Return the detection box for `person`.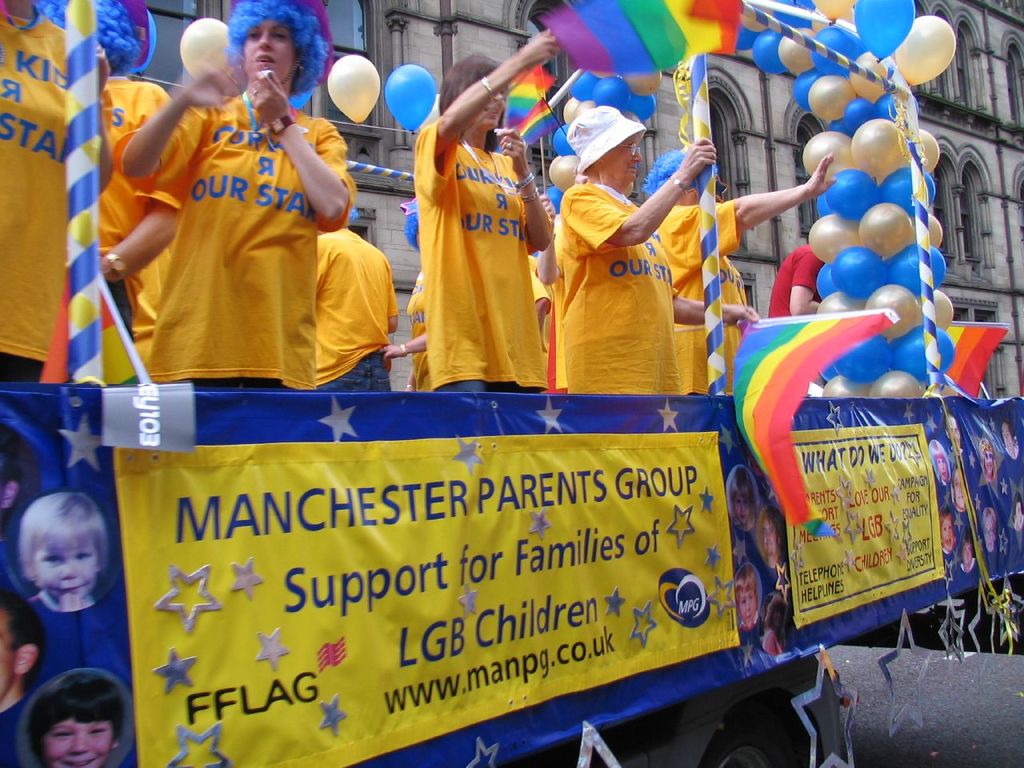
bbox(646, 154, 834, 398).
